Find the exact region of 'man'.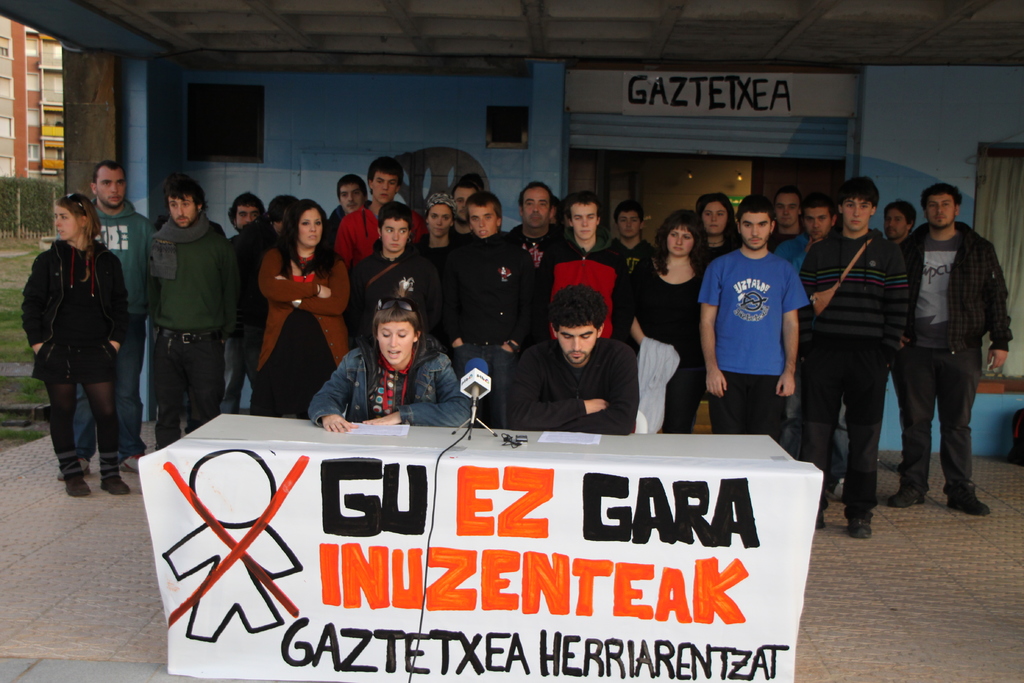
Exact region: 57,161,155,481.
